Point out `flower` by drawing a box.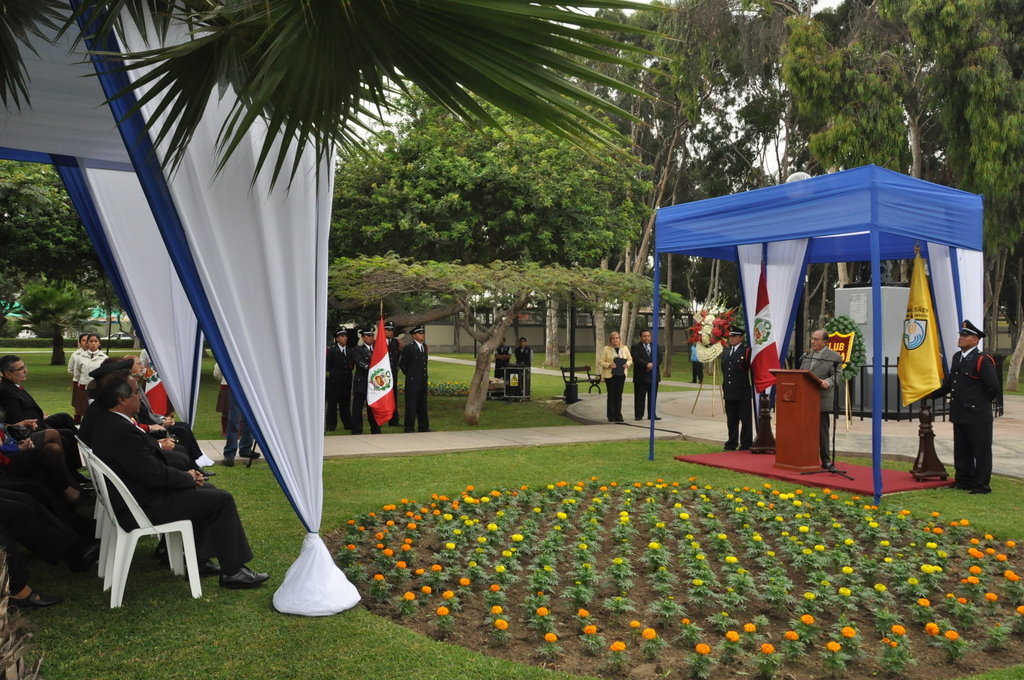
locate(842, 563, 856, 574).
